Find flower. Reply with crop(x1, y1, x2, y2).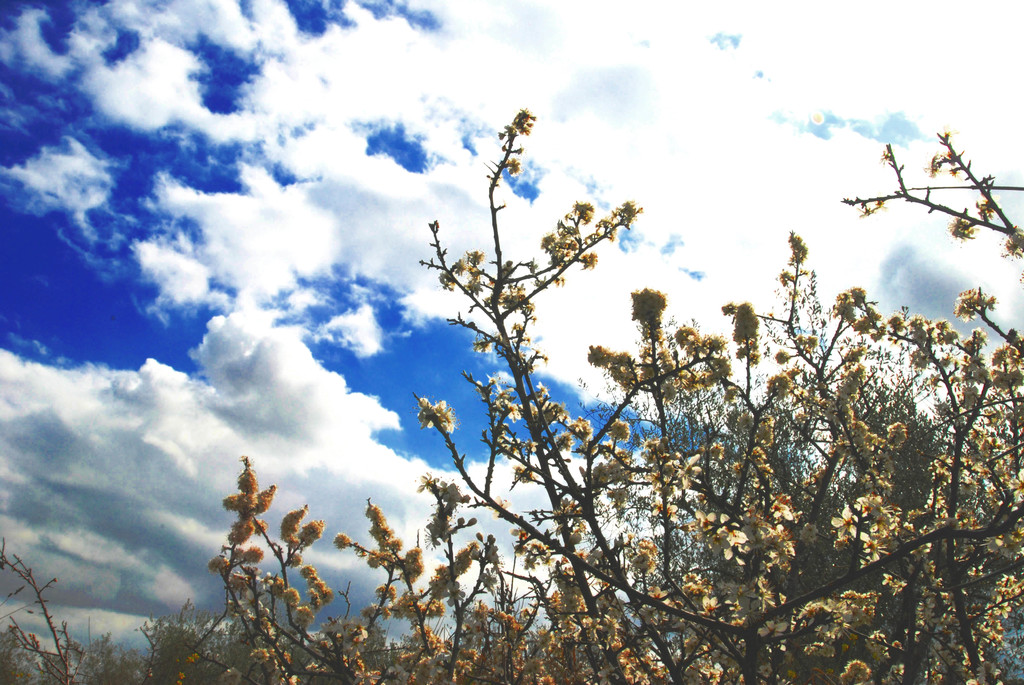
crop(772, 497, 795, 518).
